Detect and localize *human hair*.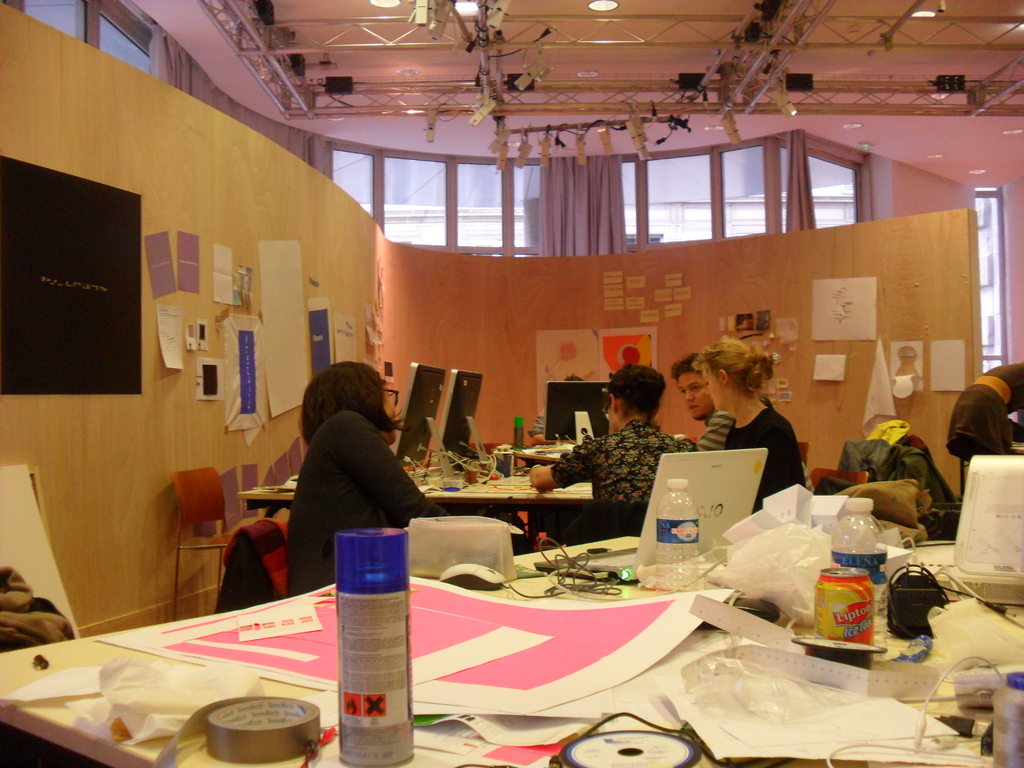
Localized at [left=690, top=337, right=776, bottom=400].
